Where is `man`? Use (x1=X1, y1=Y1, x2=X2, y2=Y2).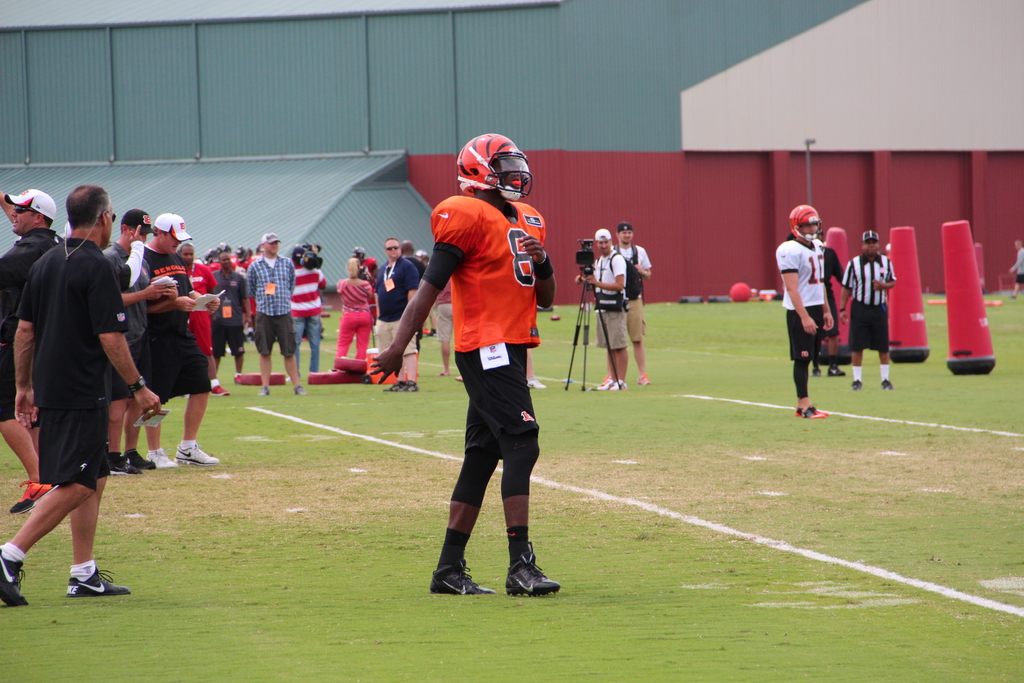
(x1=100, y1=214, x2=157, y2=475).
